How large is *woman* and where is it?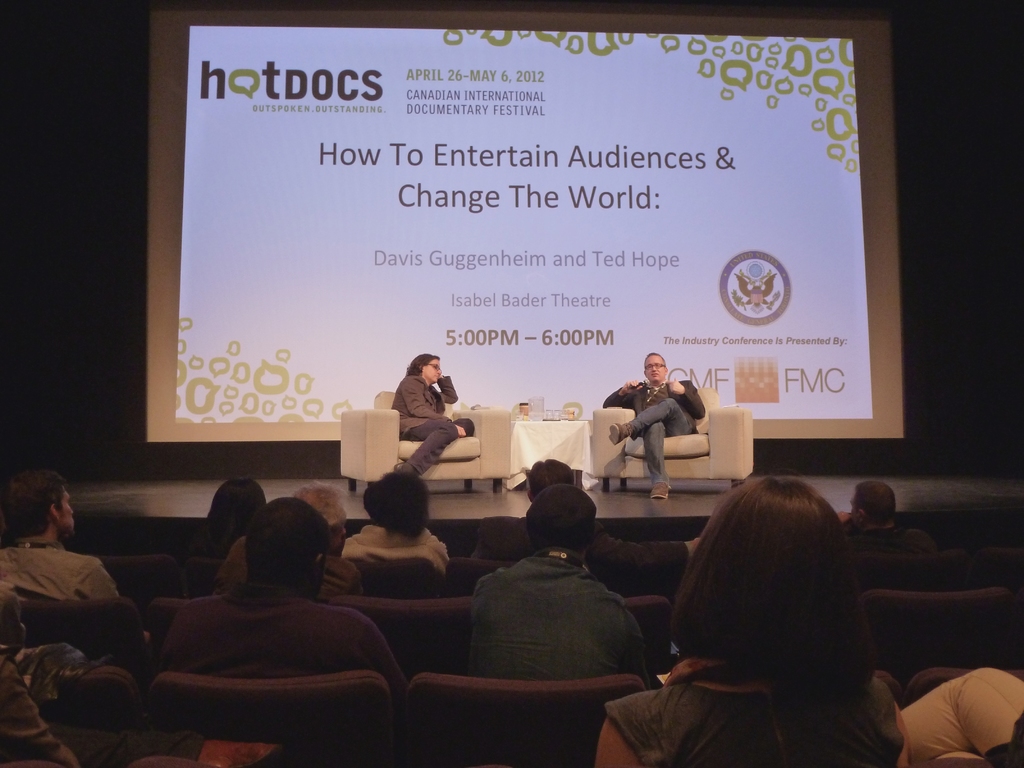
Bounding box: x1=341, y1=463, x2=446, y2=588.
